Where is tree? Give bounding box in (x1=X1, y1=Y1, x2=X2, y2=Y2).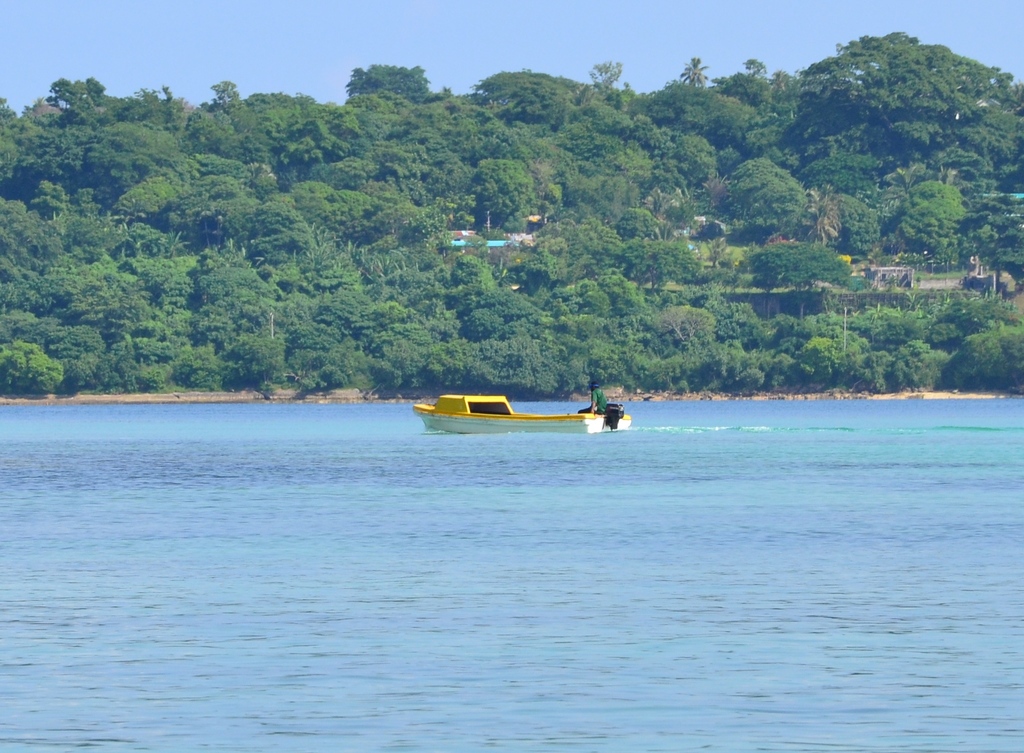
(x1=679, y1=75, x2=735, y2=140).
